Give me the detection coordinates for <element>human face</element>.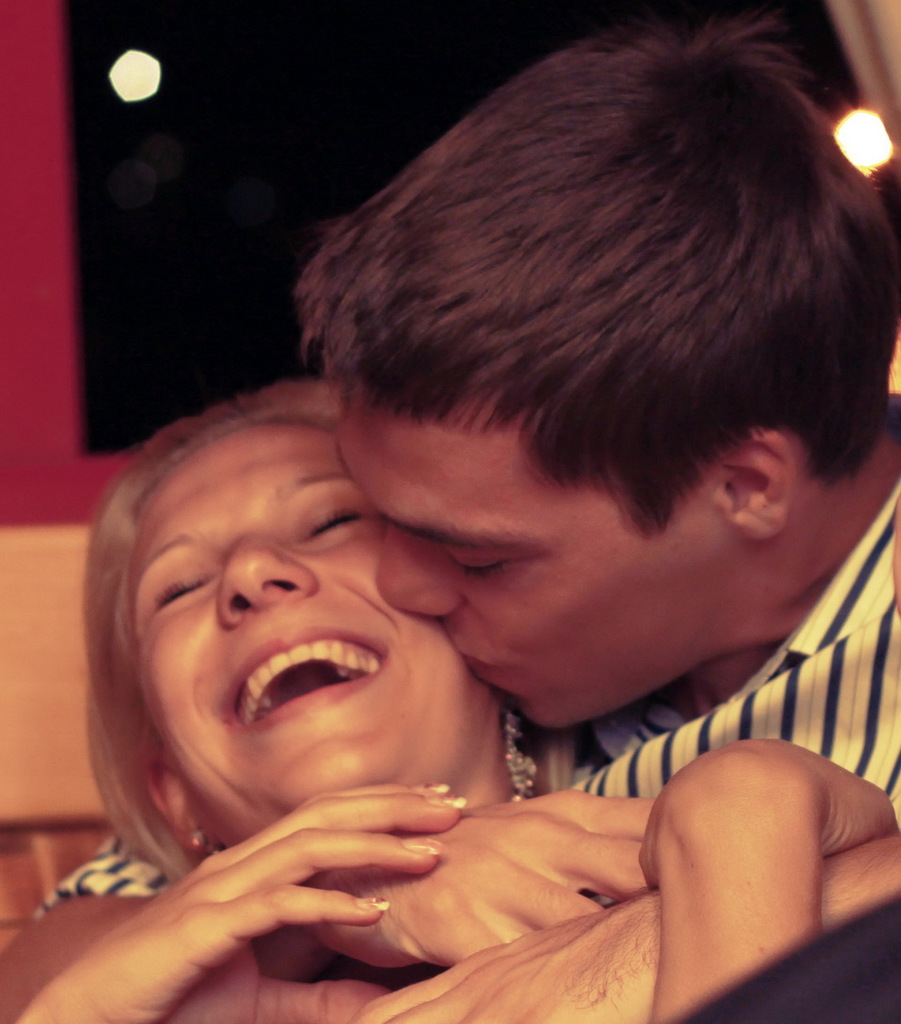
(left=146, top=417, right=522, bottom=822).
